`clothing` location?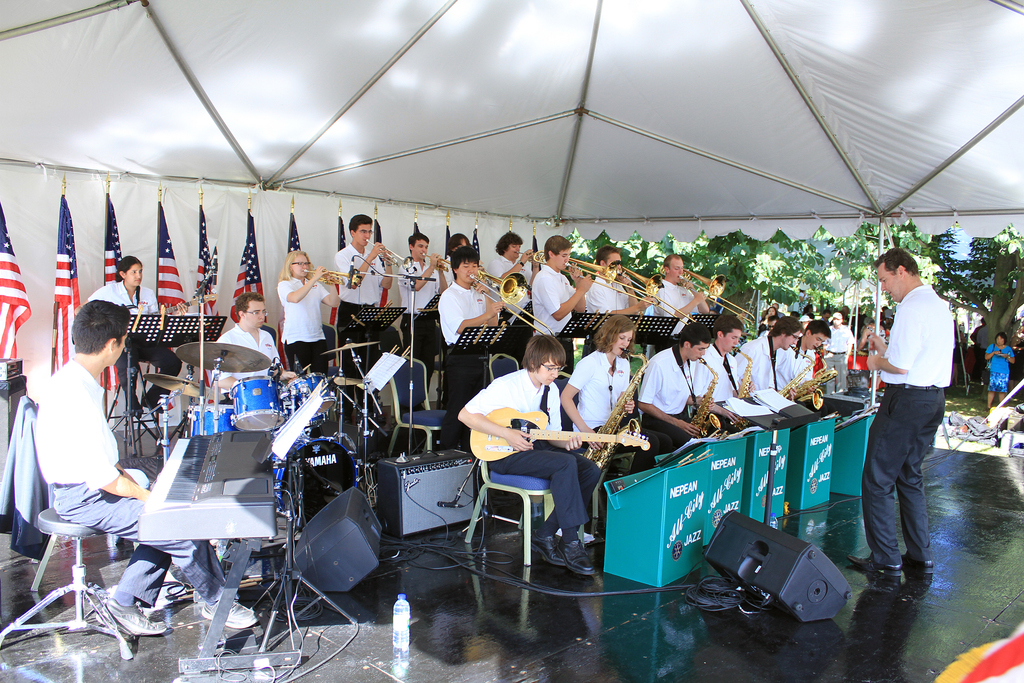
[586, 274, 630, 315]
